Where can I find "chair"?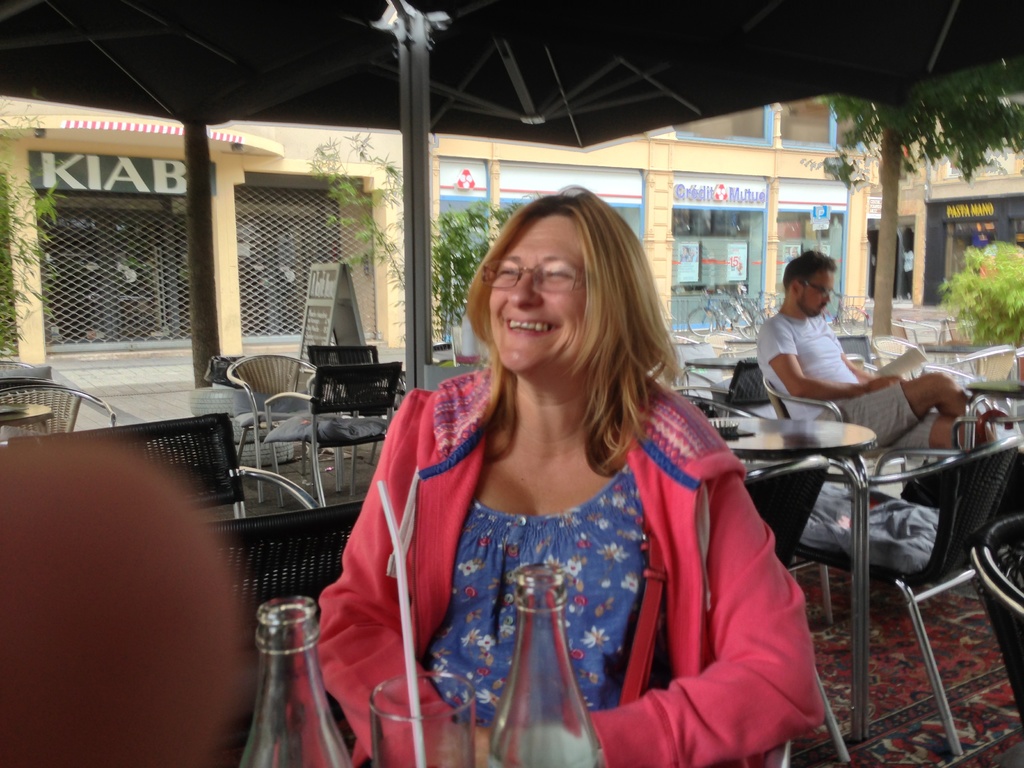
You can find it at l=284, t=336, r=385, b=470.
